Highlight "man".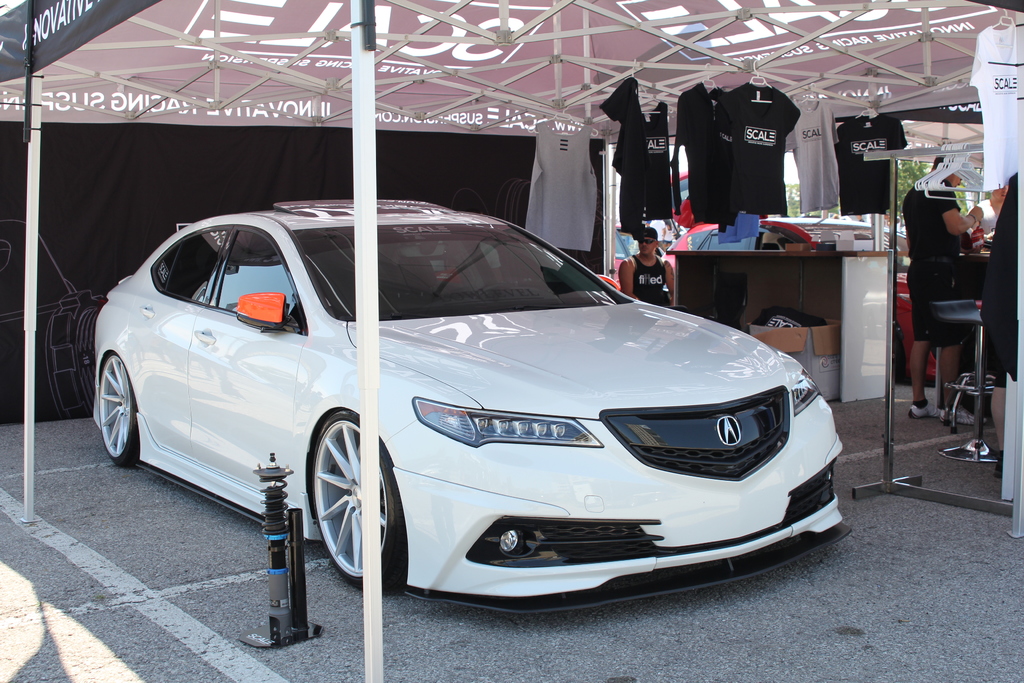
Highlighted region: box=[616, 224, 680, 306].
